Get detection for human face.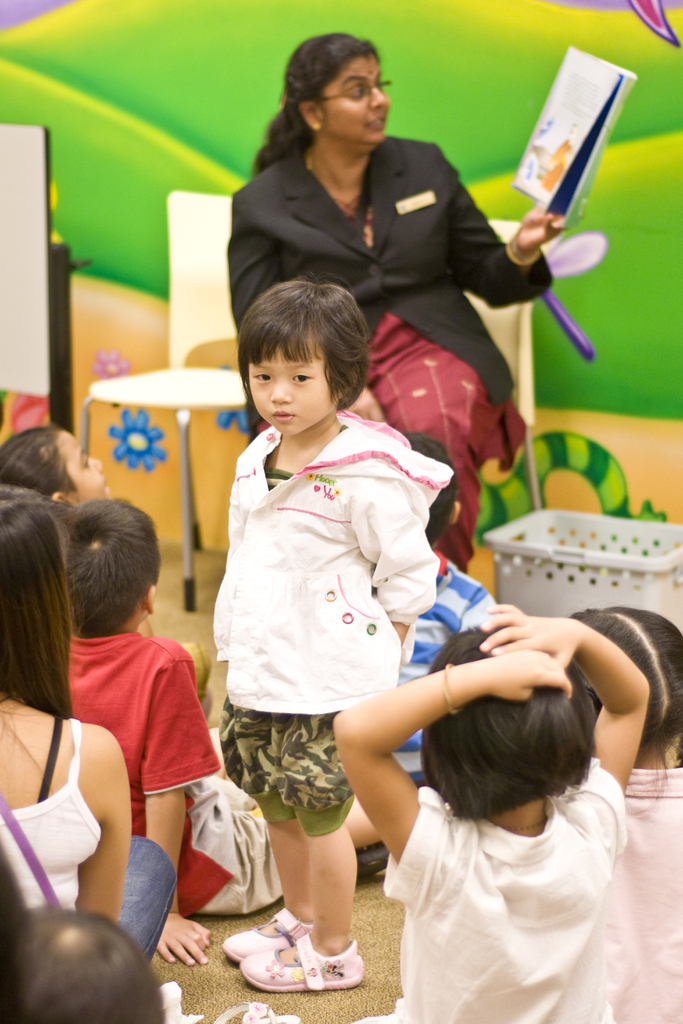
Detection: [left=247, top=335, right=336, bottom=435].
